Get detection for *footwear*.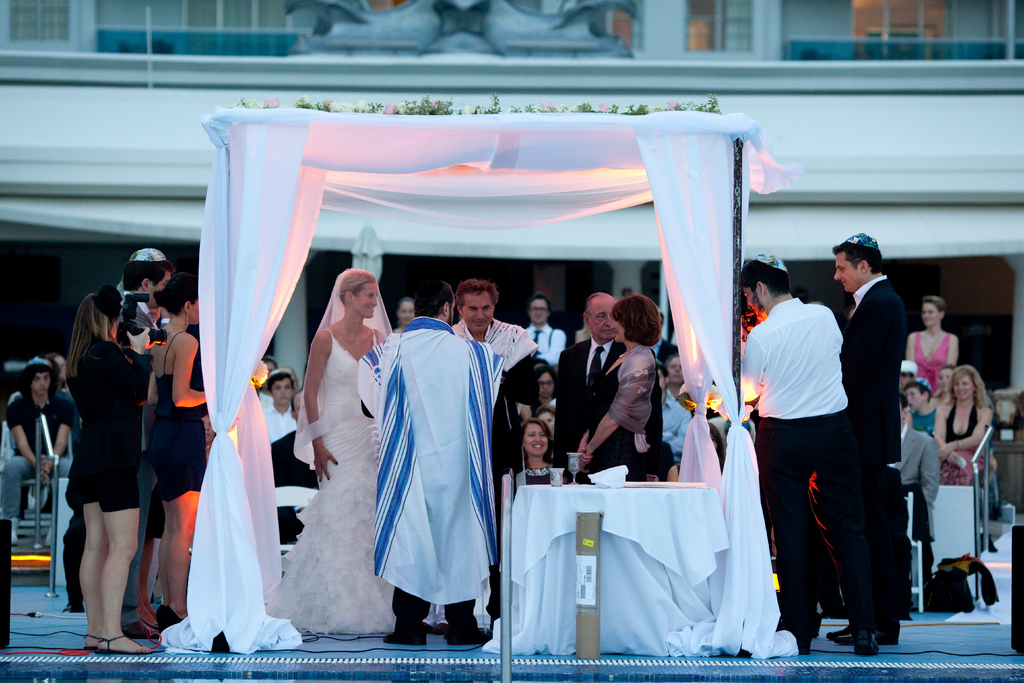
Detection: 825:625:859:642.
